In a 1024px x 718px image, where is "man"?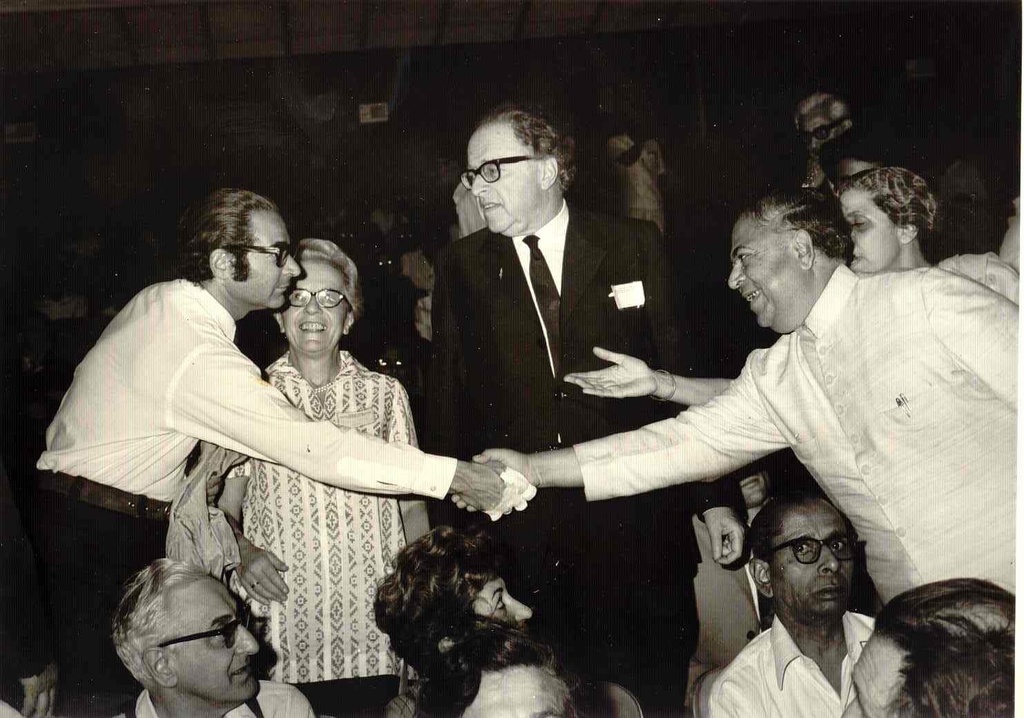
<box>105,555,311,717</box>.
